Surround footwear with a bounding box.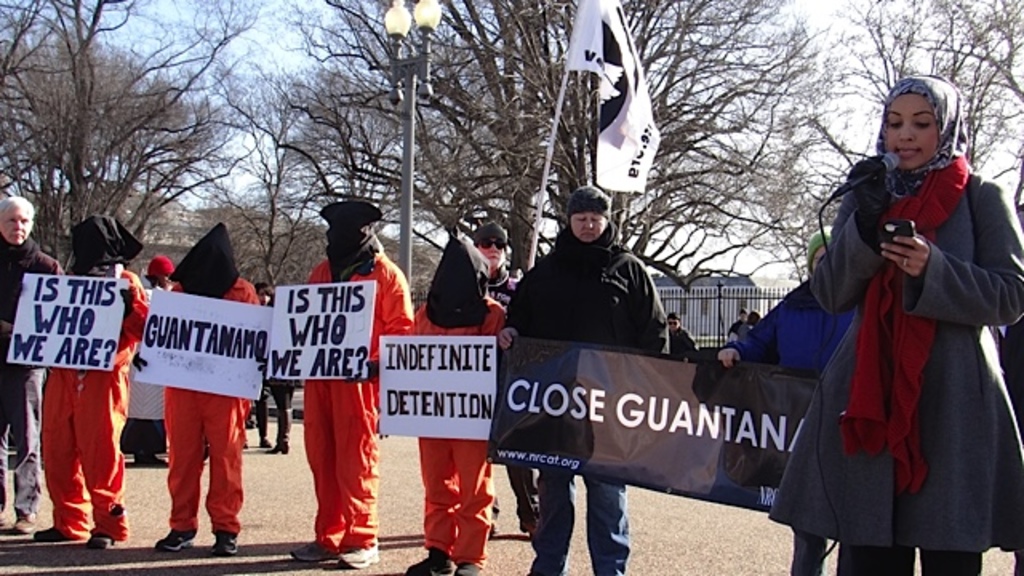
crop(275, 411, 294, 451).
